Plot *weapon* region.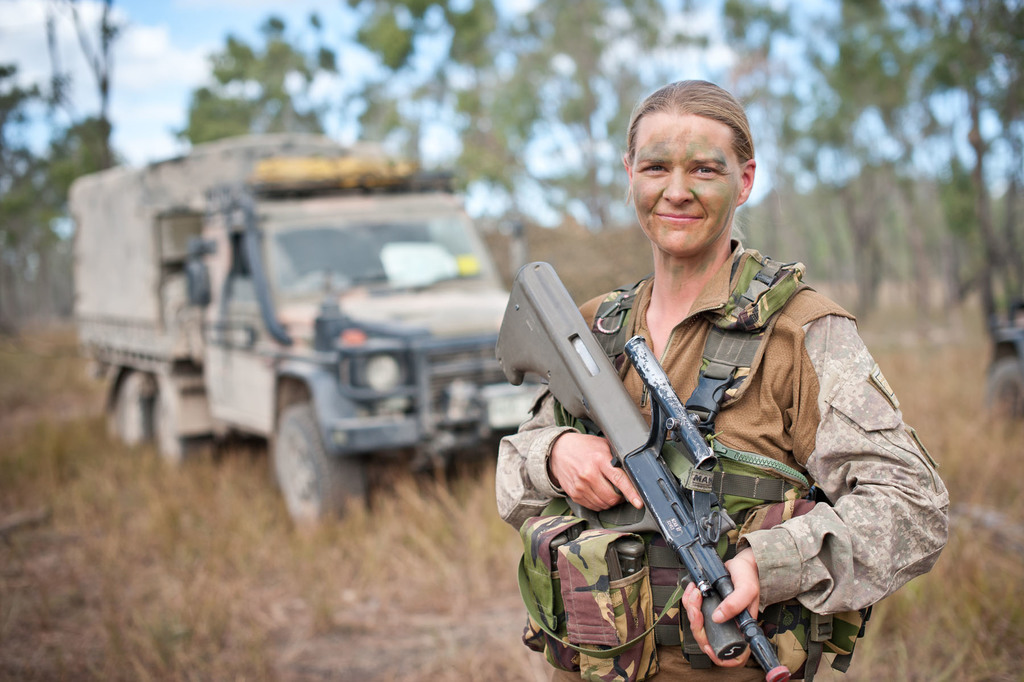
Plotted at crop(519, 284, 788, 681).
